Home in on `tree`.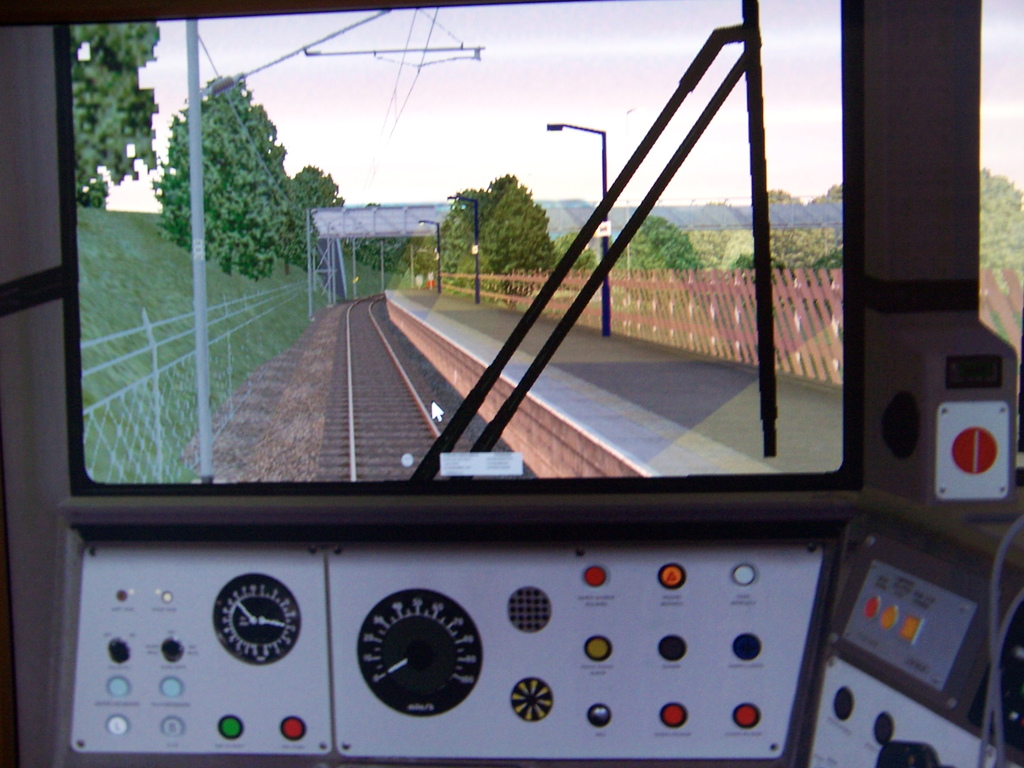
Homed in at <region>479, 177, 557, 290</region>.
